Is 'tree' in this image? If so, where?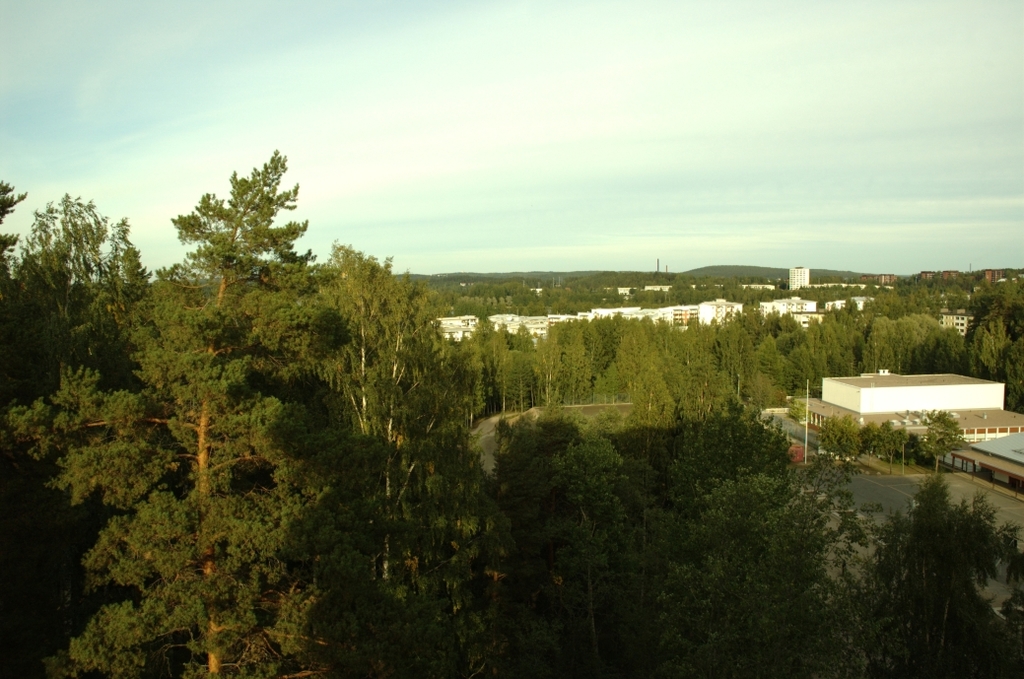
Yes, at 858/308/966/378.
